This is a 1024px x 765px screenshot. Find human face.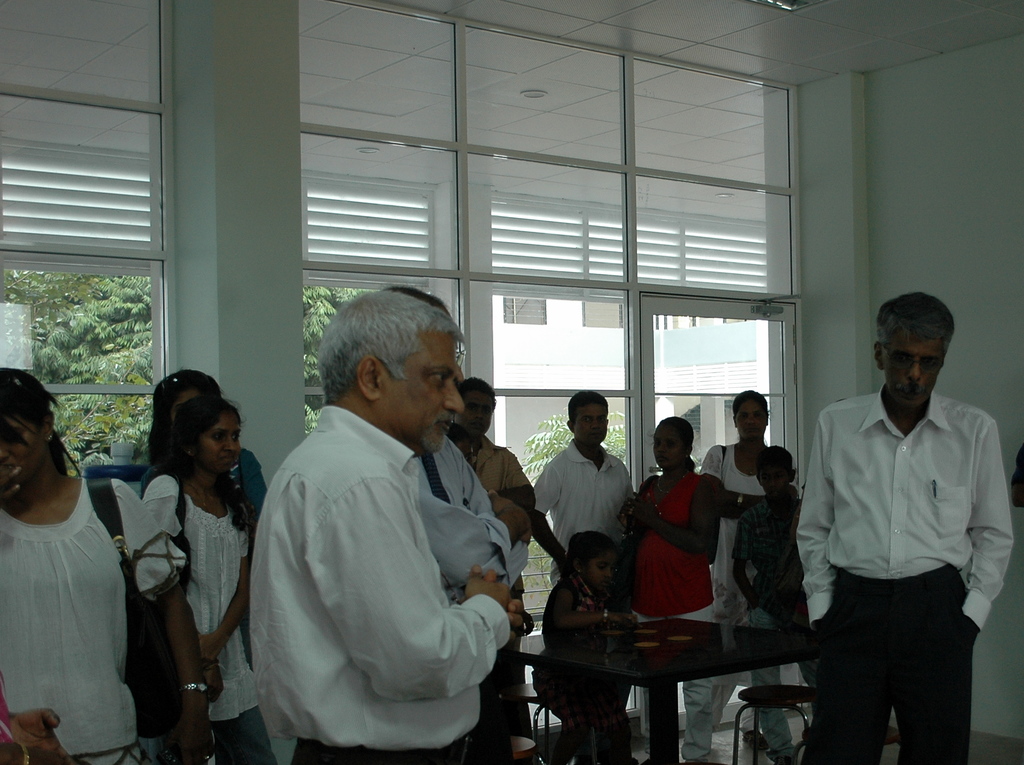
Bounding box: (733,397,771,446).
